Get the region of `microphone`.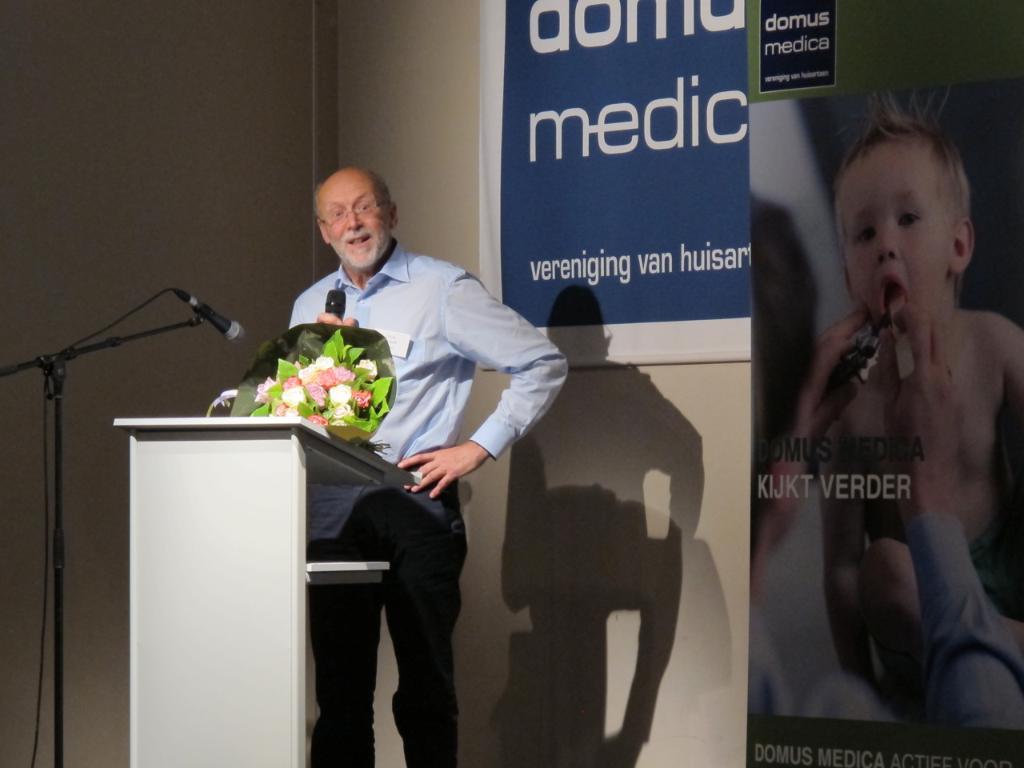
bbox=(167, 279, 253, 349).
